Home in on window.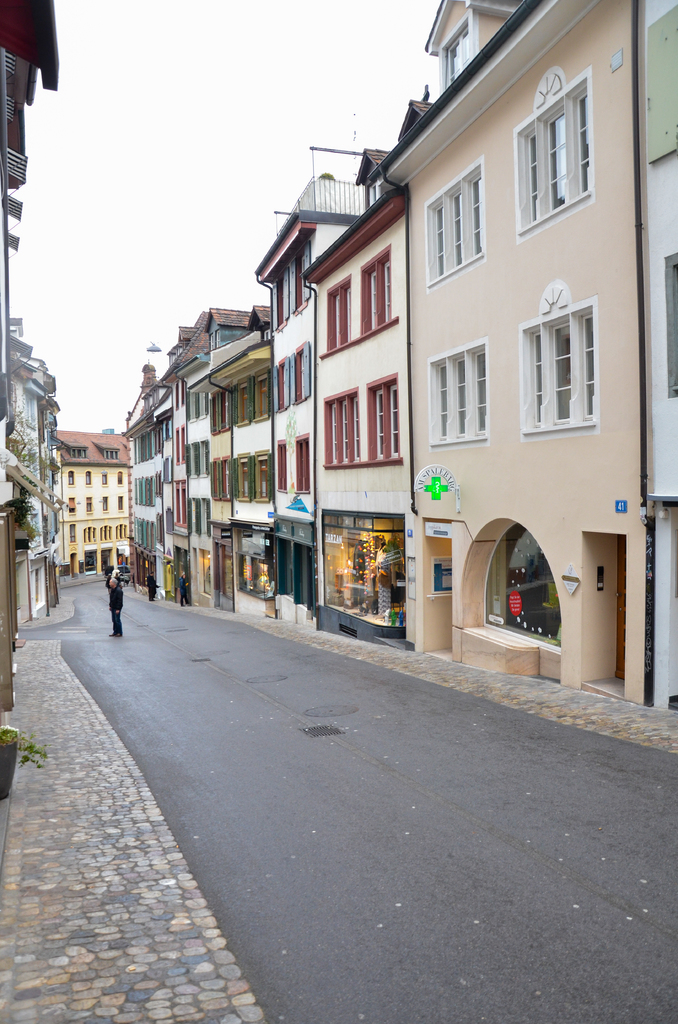
Homed in at {"left": 432, "top": 152, "right": 488, "bottom": 279}.
